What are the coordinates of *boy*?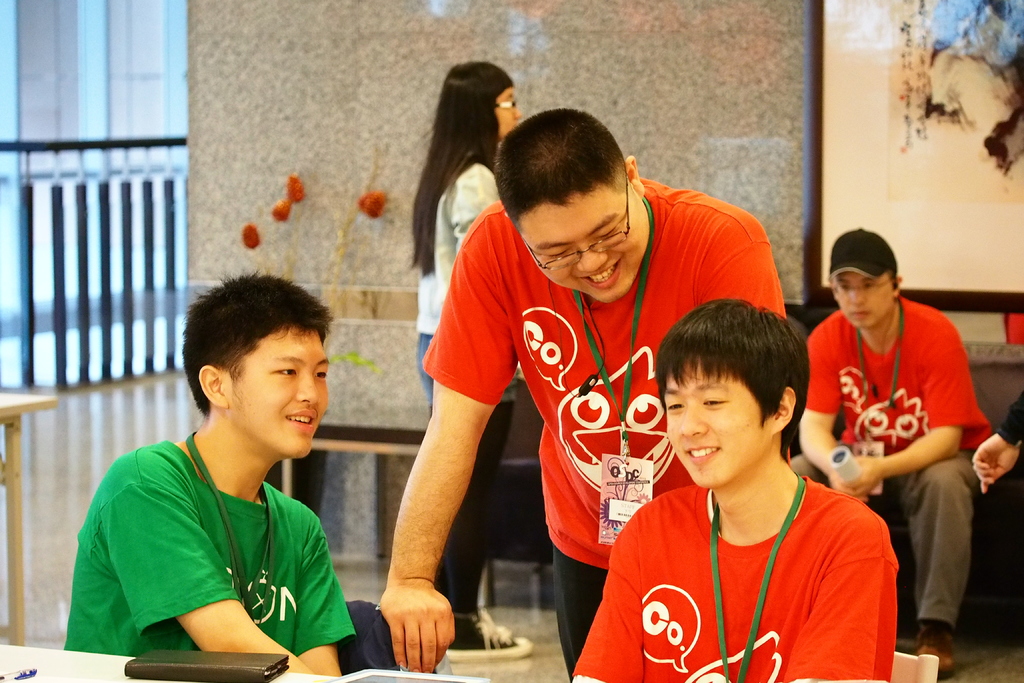
{"x1": 57, "y1": 265, "x2": 364, "y2": 675}.
